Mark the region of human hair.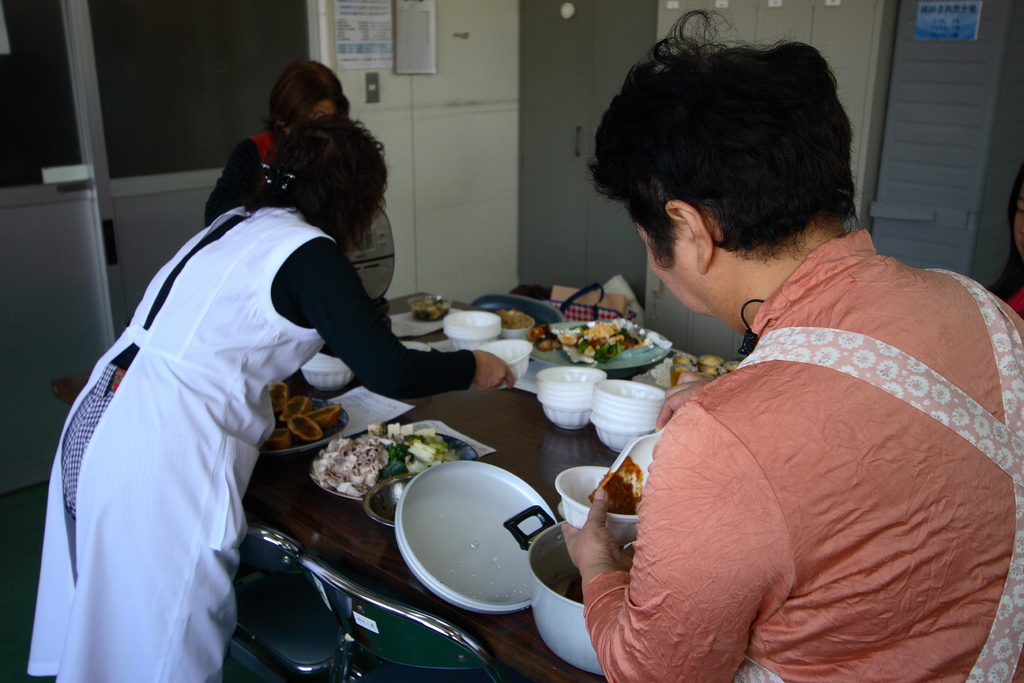
Region: region(264, 59, 353, 134).
